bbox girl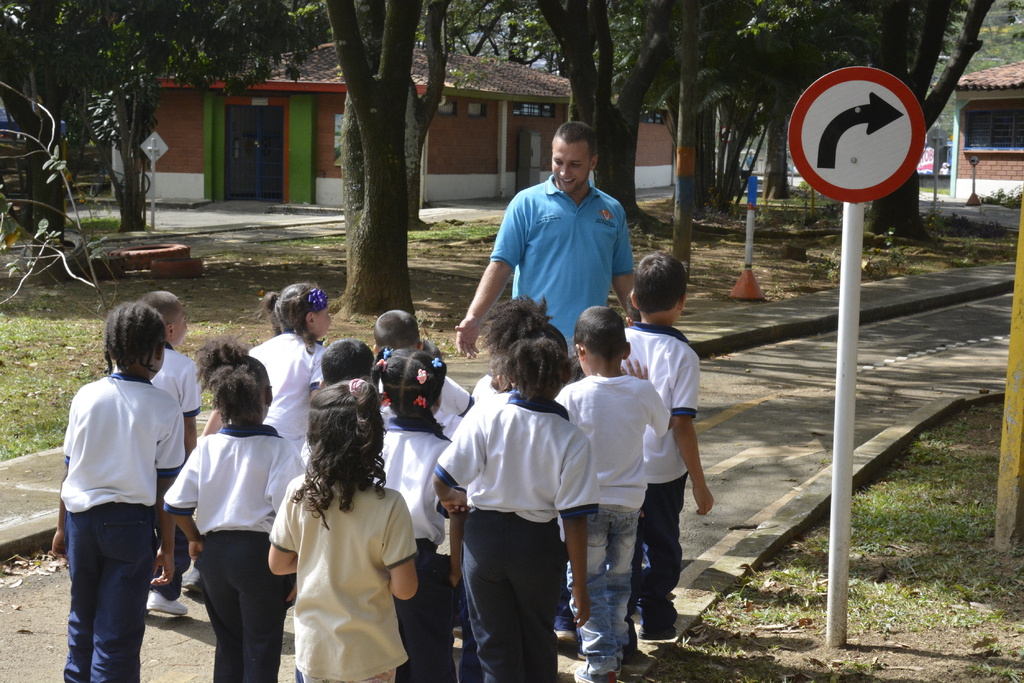
[left=48, top=300, right=184, bottom=682]
